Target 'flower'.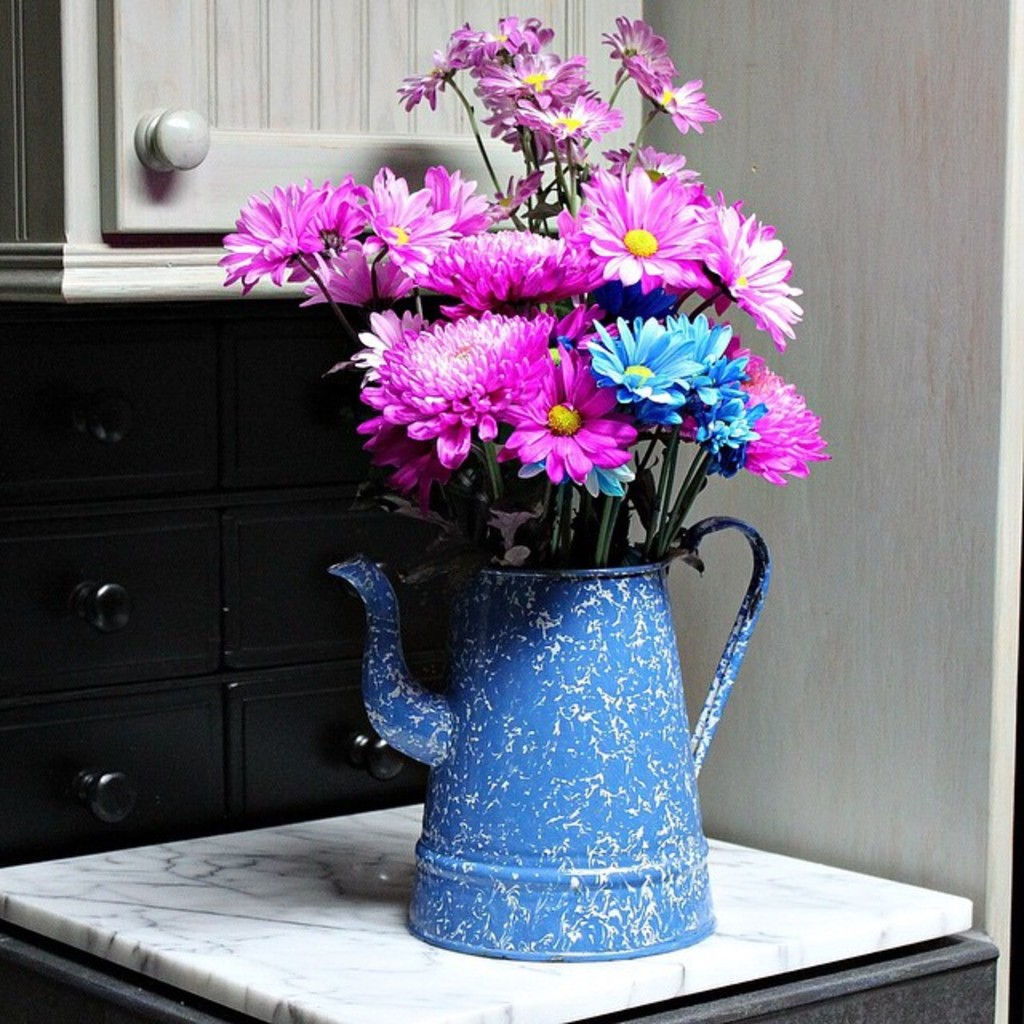
Target region: [586, 310, 694, 406].
